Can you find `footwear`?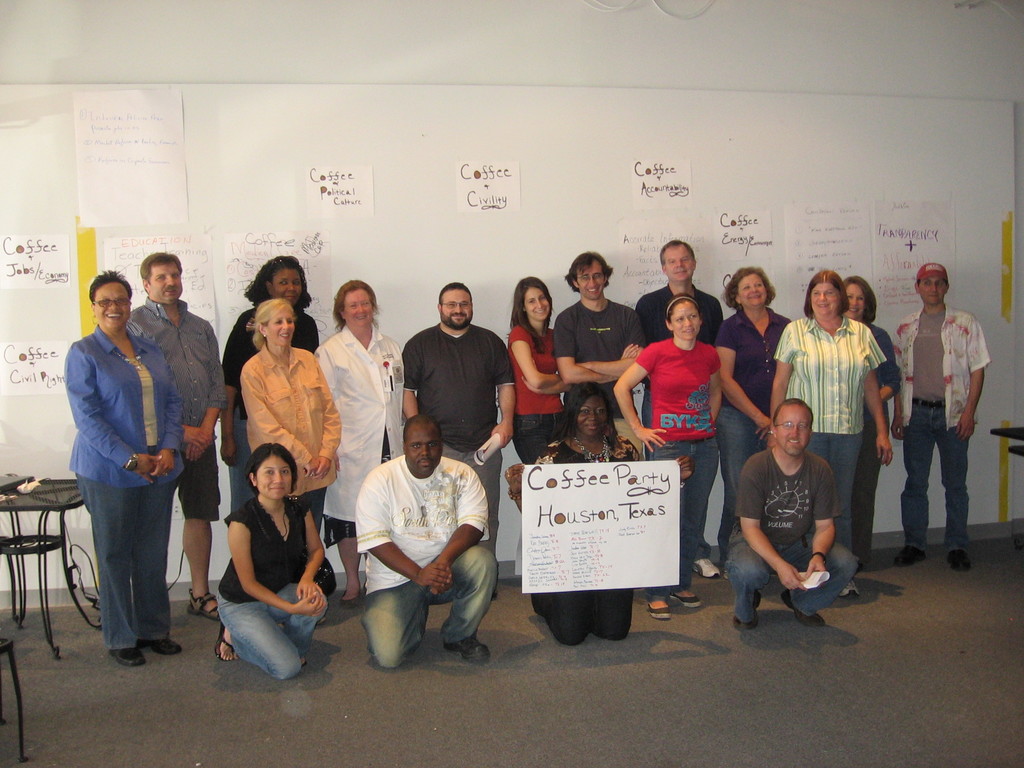
Yes, bounding box: [left=111, top=646, right=147, bottom=666].
